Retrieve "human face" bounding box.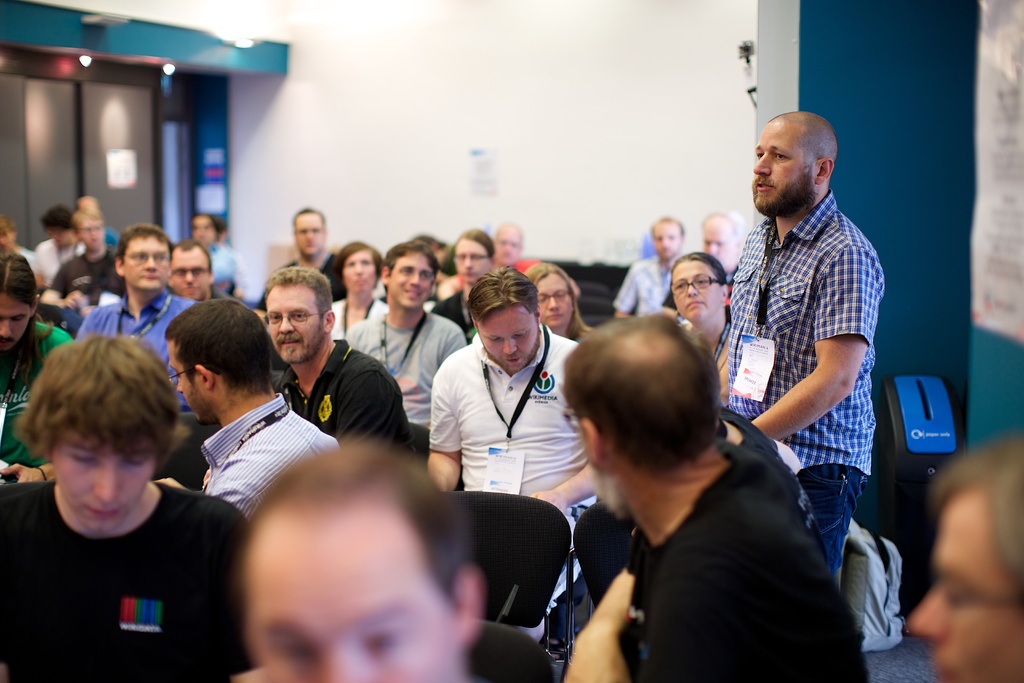
Bounding box: bbox=[668, 260, 723, 323].
